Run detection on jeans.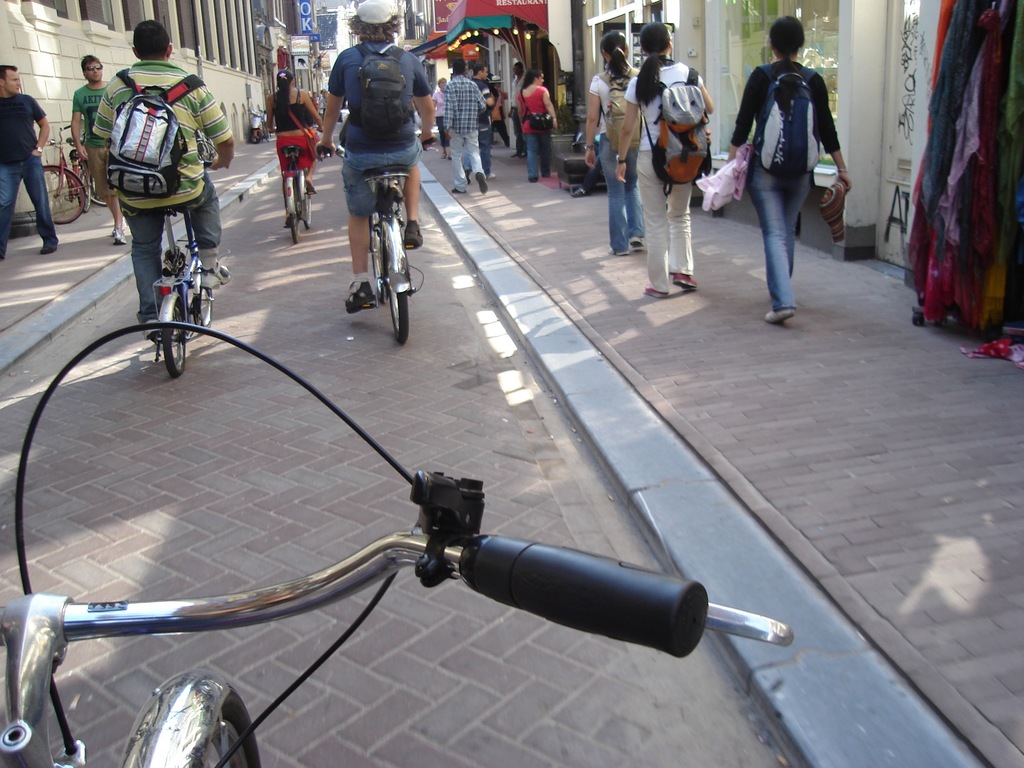
Result: crop(456, 135, 487, 193).
